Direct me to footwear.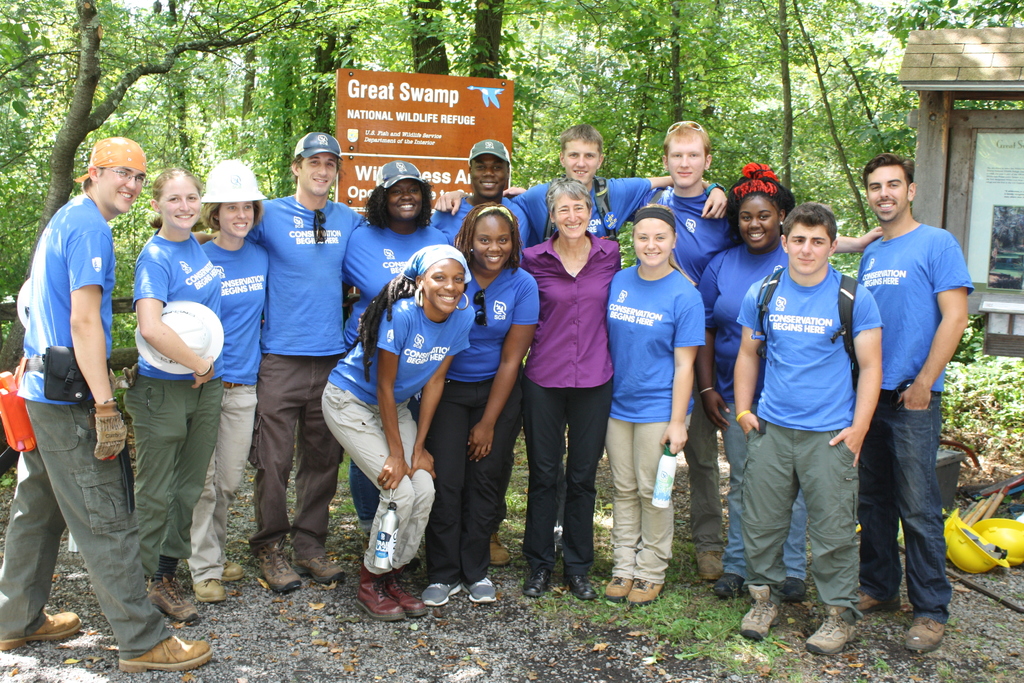
Direction: [left=189, top=575, right=230, bottom=601].
